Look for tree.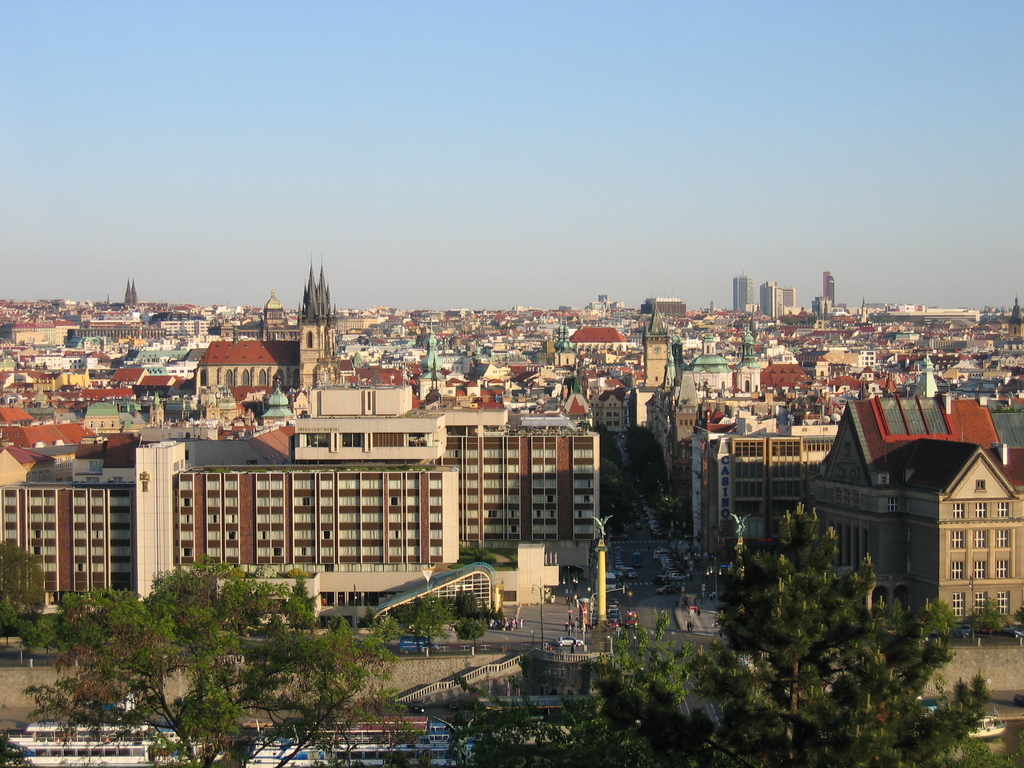
Found: <bbox>25, 555, 420, 767</bbox>.
